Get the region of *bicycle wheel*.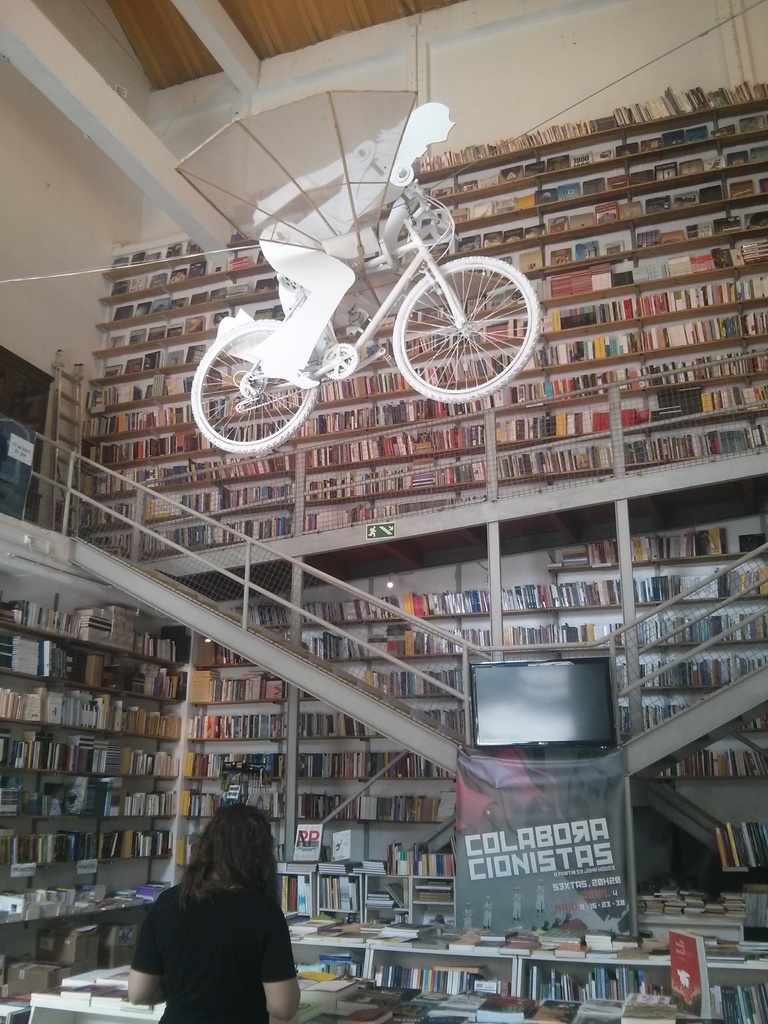
[186,314,326,465].
